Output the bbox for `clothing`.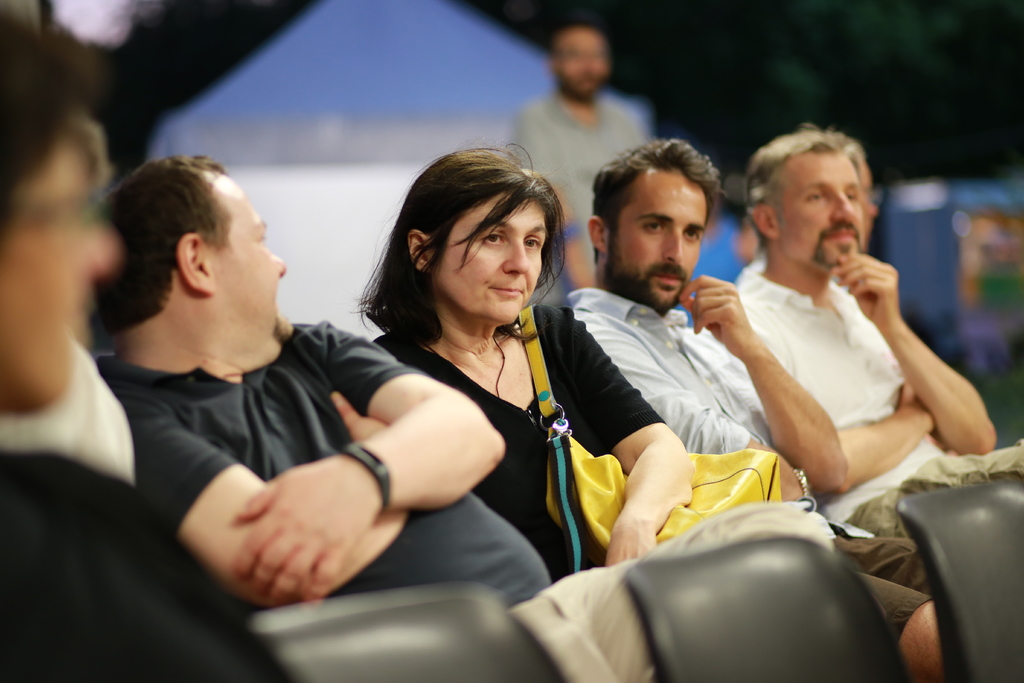
(95, 321, 665, 682).
